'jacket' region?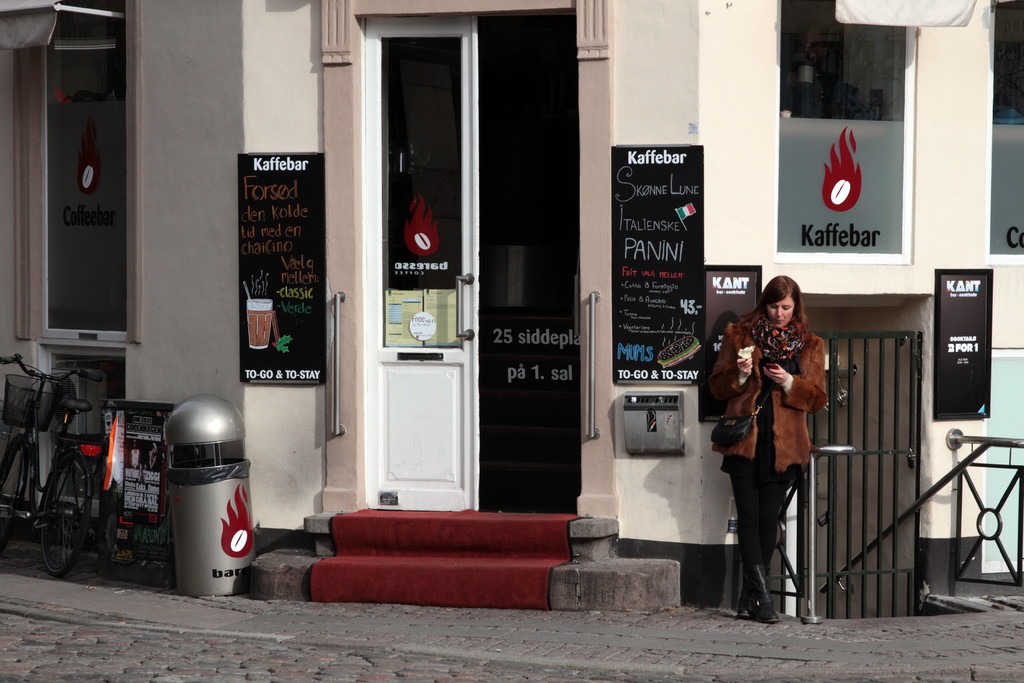
pyautogui.locateOnScreen(710, 324, 829, 470)
